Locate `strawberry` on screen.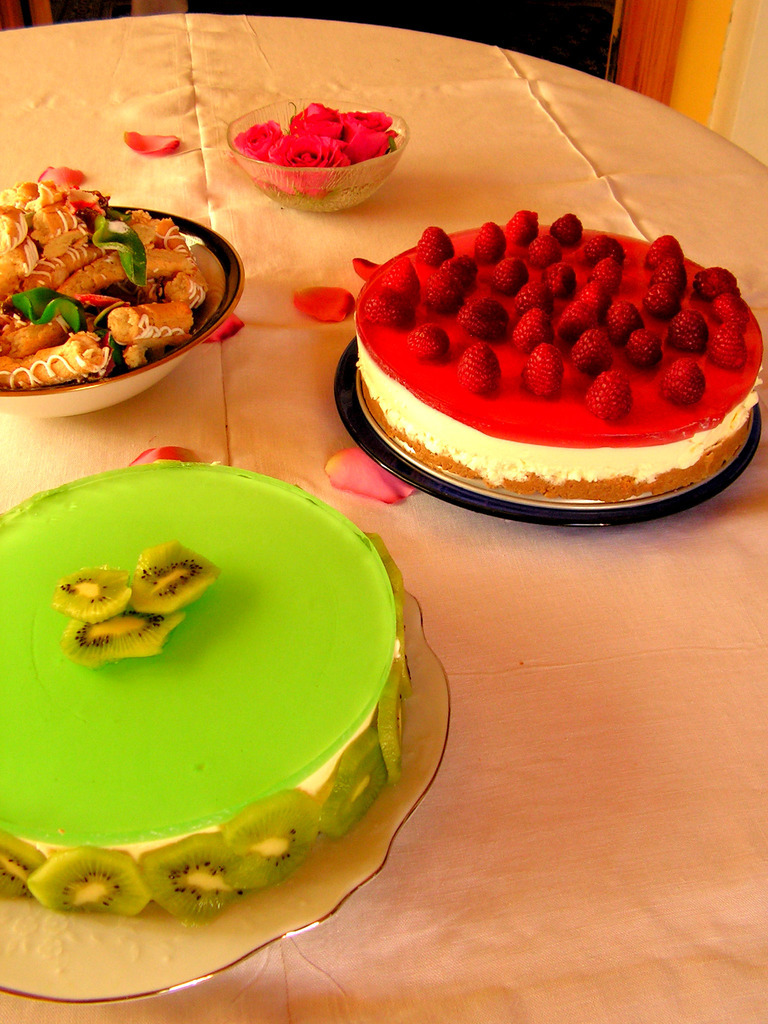
On screen at (543, 264, 578, 300).
